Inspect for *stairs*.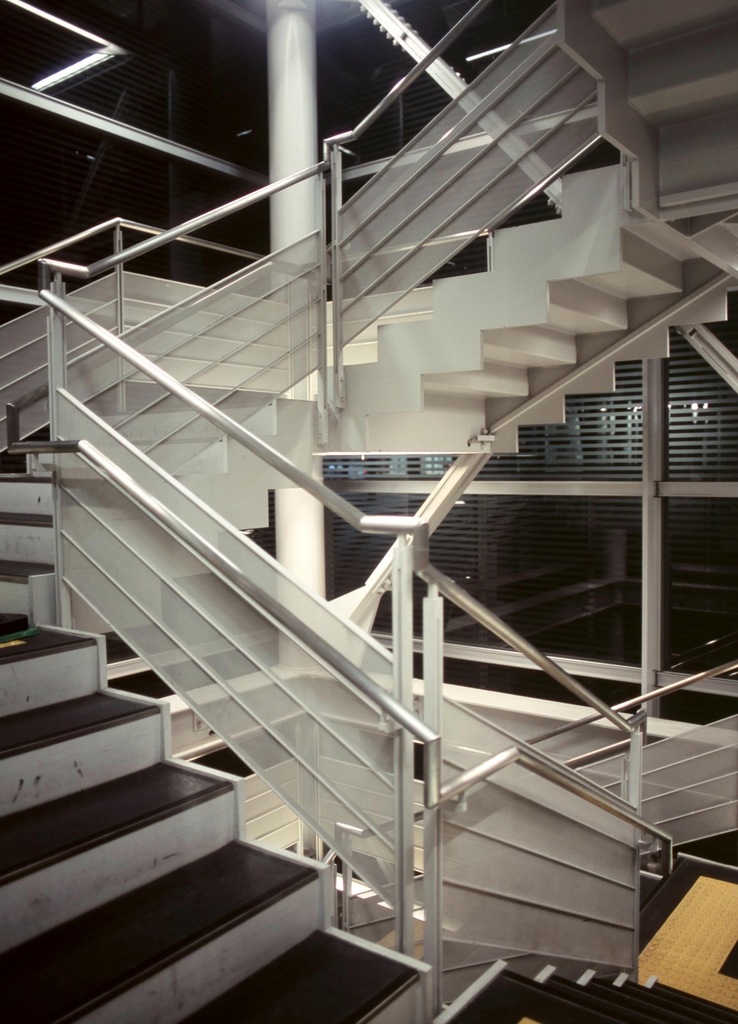
Inspection: pyautogui.locateOnScreen(0, 0, 737, 1023).
